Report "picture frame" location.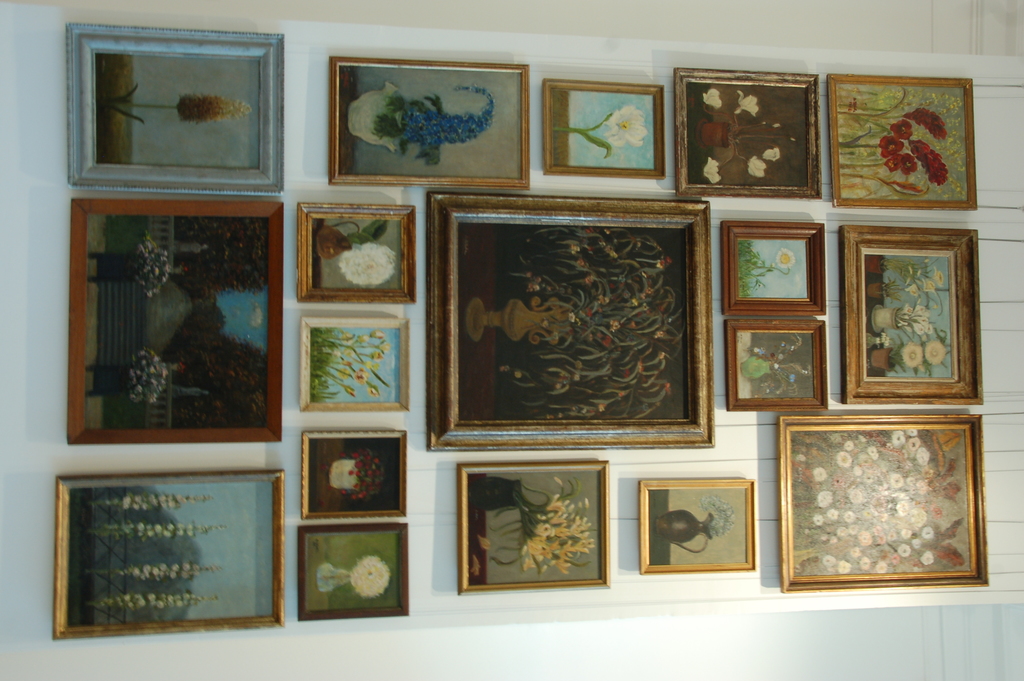
Report: BBox(723, 220, 826, 314).
